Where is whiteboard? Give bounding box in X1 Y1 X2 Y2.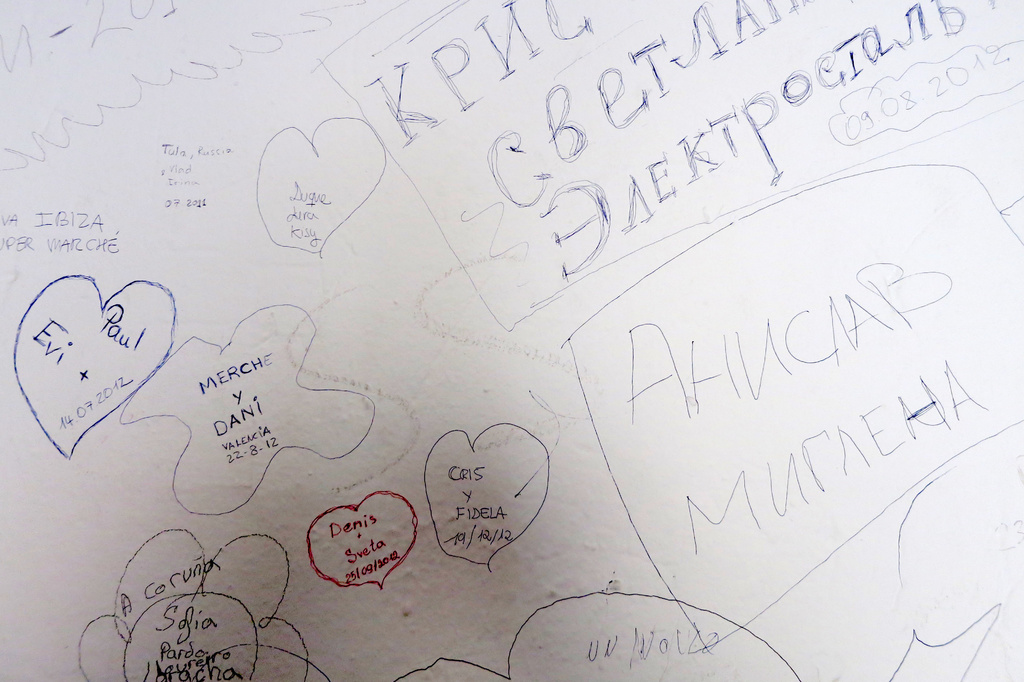
0 0 1023 681.
